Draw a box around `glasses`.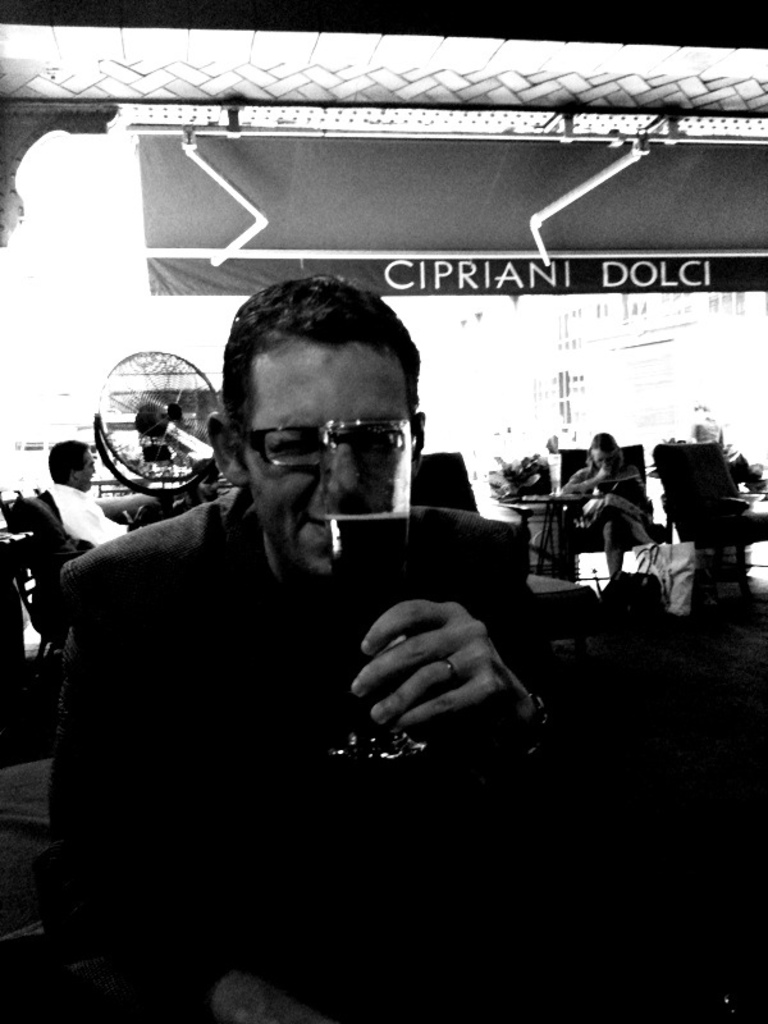
242 417 416 475.
